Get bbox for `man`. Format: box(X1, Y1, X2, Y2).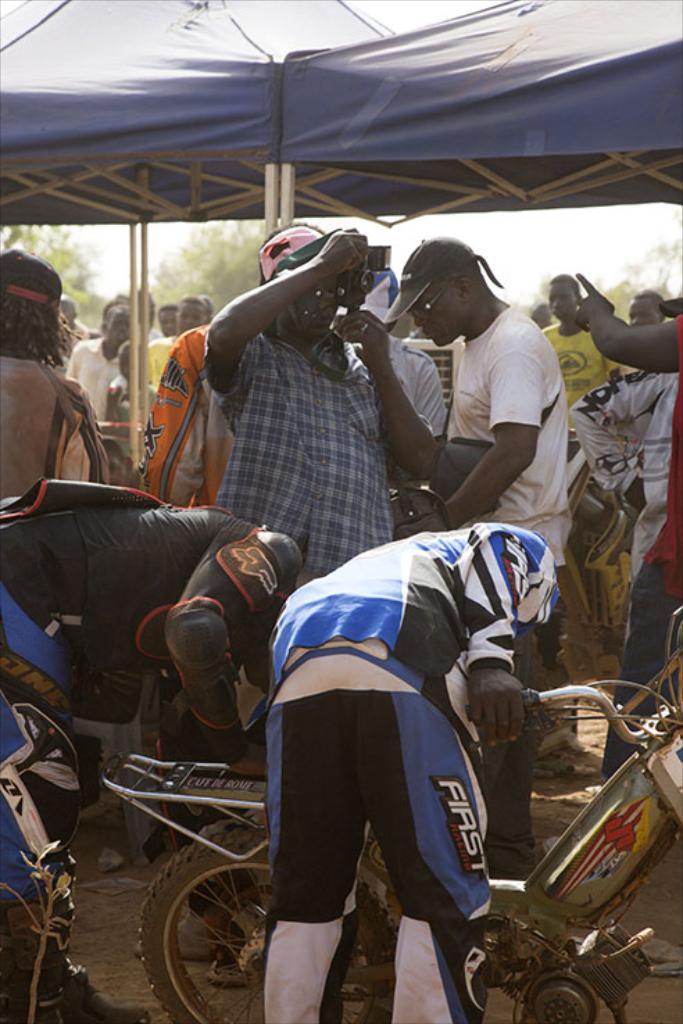
box(573, 266, 682, 788).
